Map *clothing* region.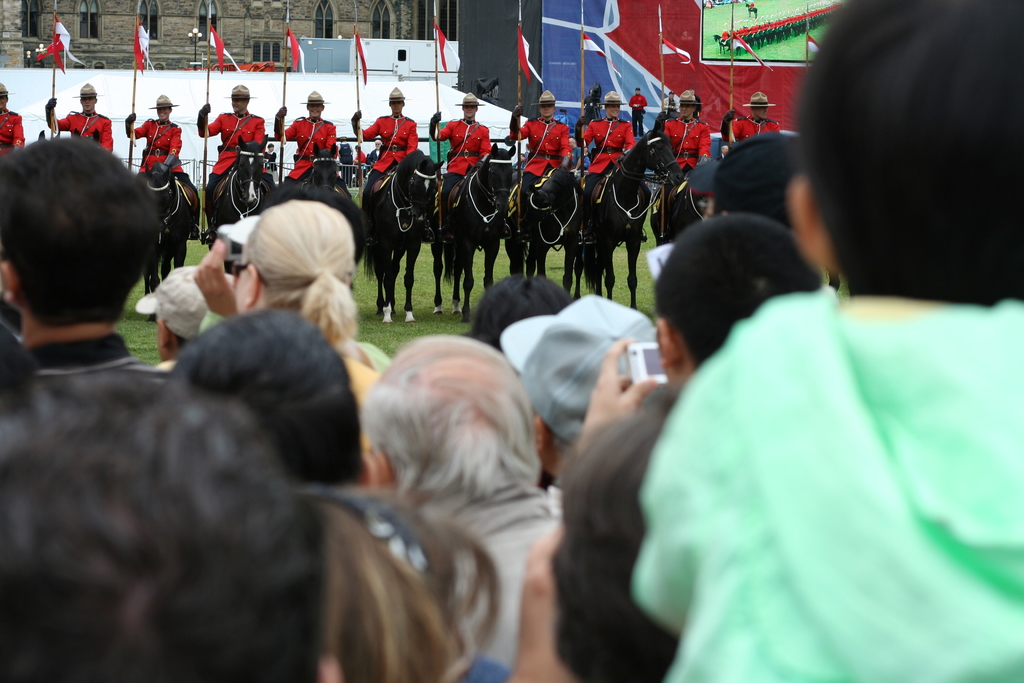
Mapped to region(659, 115, 707, 179).
